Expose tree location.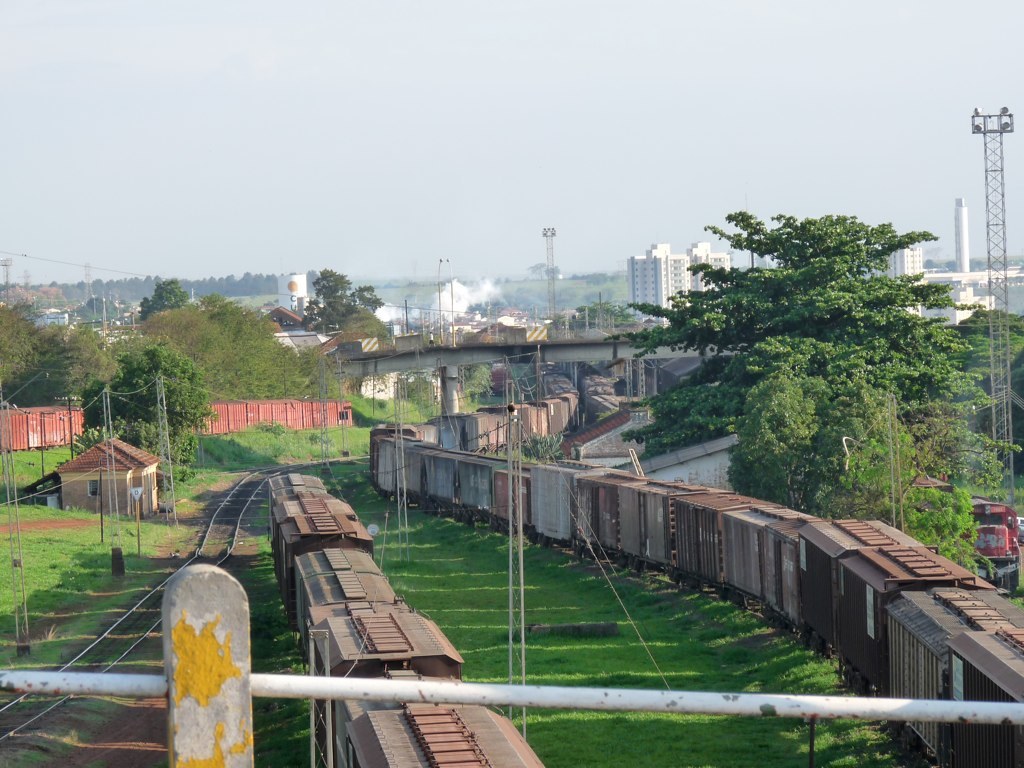
Exposed at 0, 305, 117, 413.
